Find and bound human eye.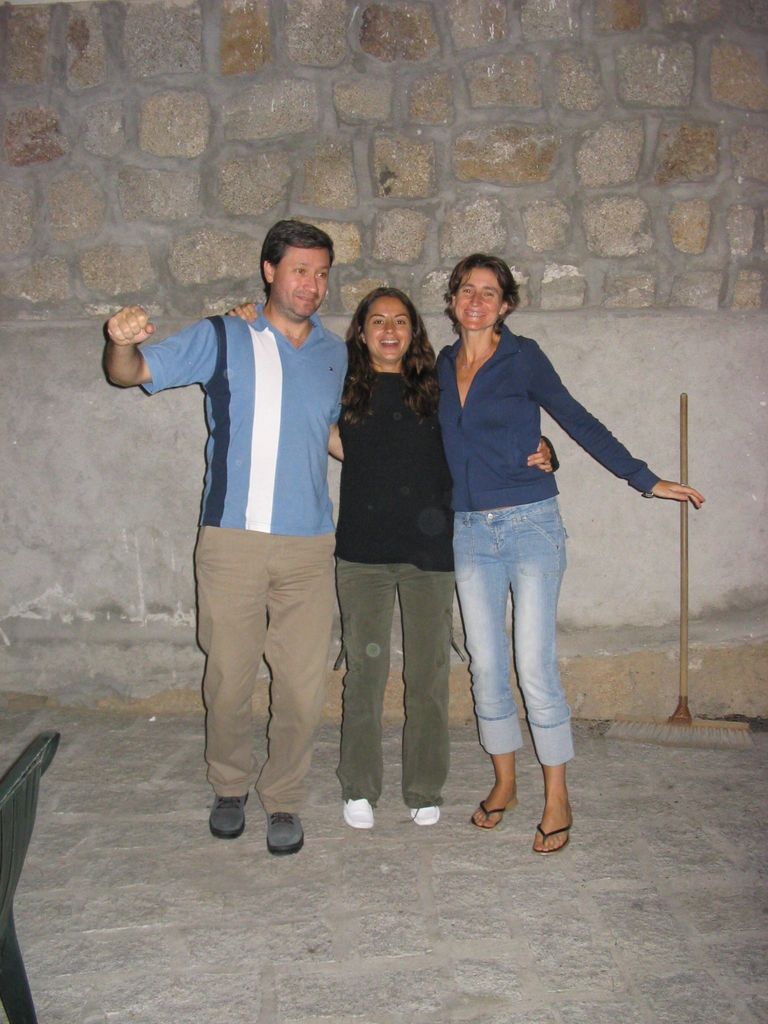
Bound: 481:289:497:300.
